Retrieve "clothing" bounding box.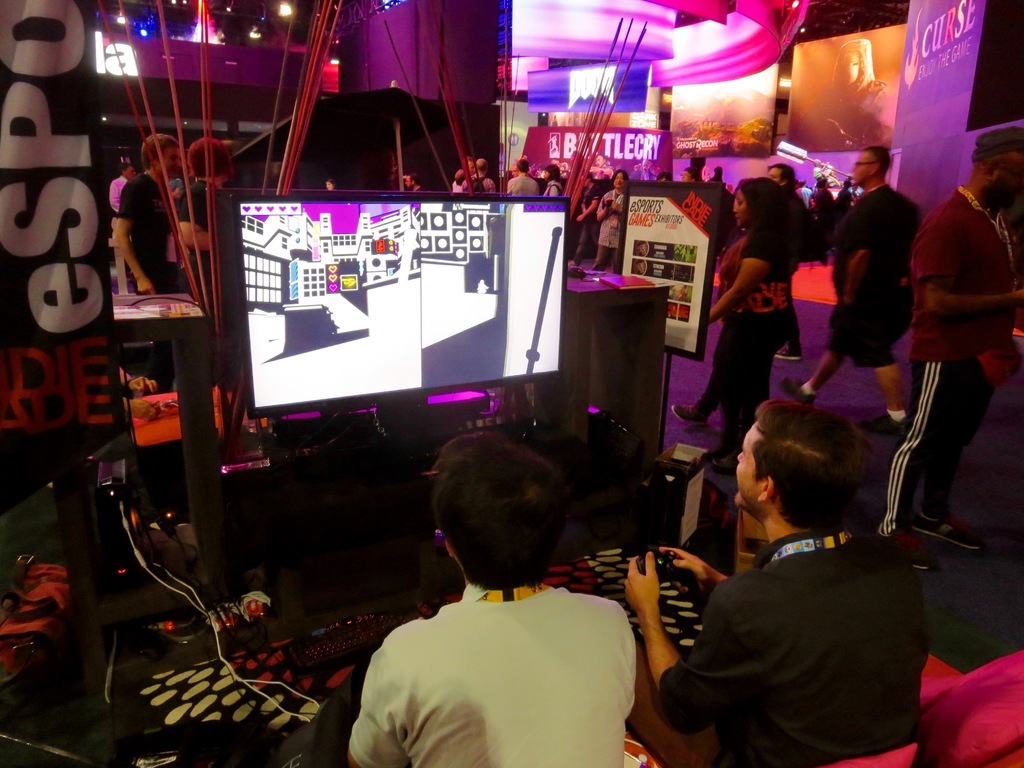
Bounding box: <box>349,584,636,767</box>.
